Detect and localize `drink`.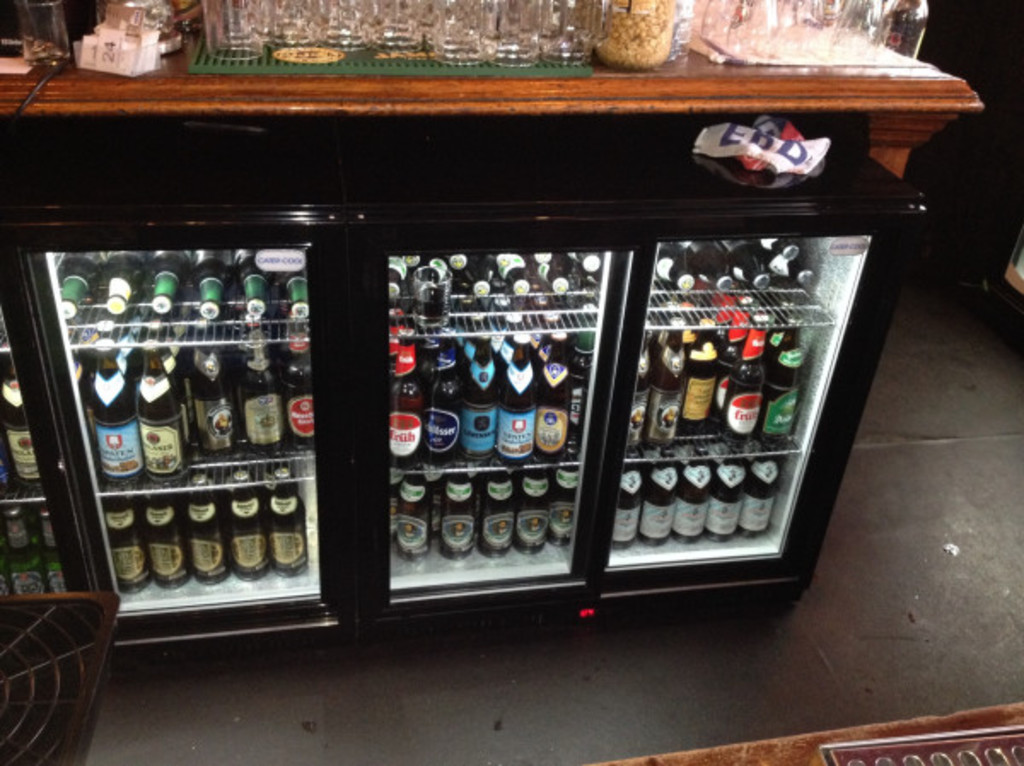
Localized at 3/510/46/589.
